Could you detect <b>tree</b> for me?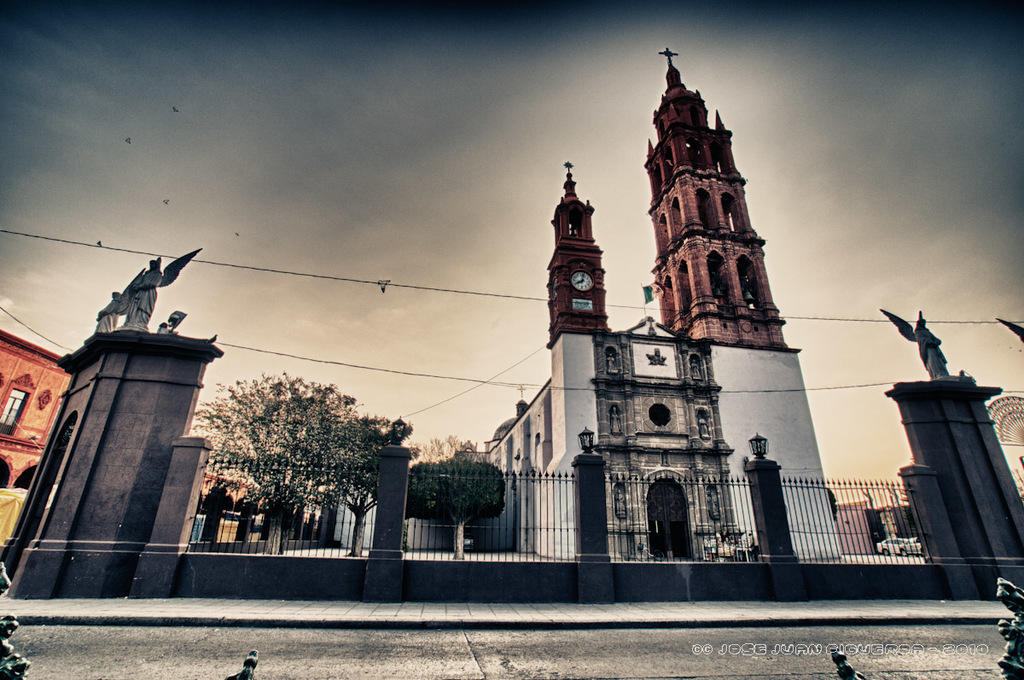
Detection result: {"left": 402, "top": 434, "right": 520, "bottom": 561}.
